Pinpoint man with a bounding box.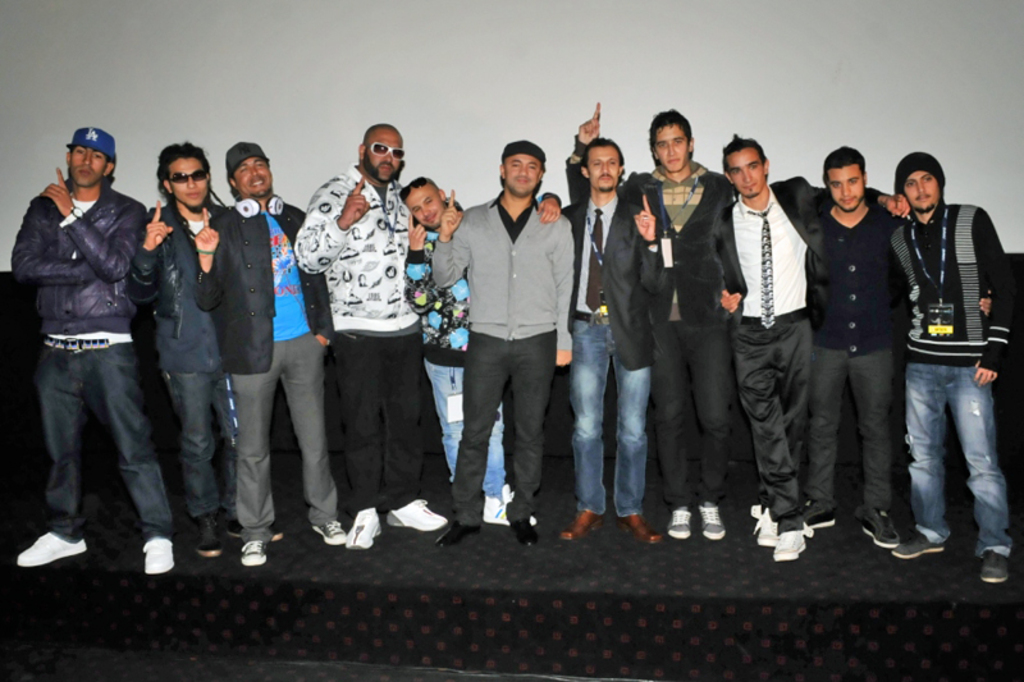
x1=890, y1=147, x2=1023, y2=582.
